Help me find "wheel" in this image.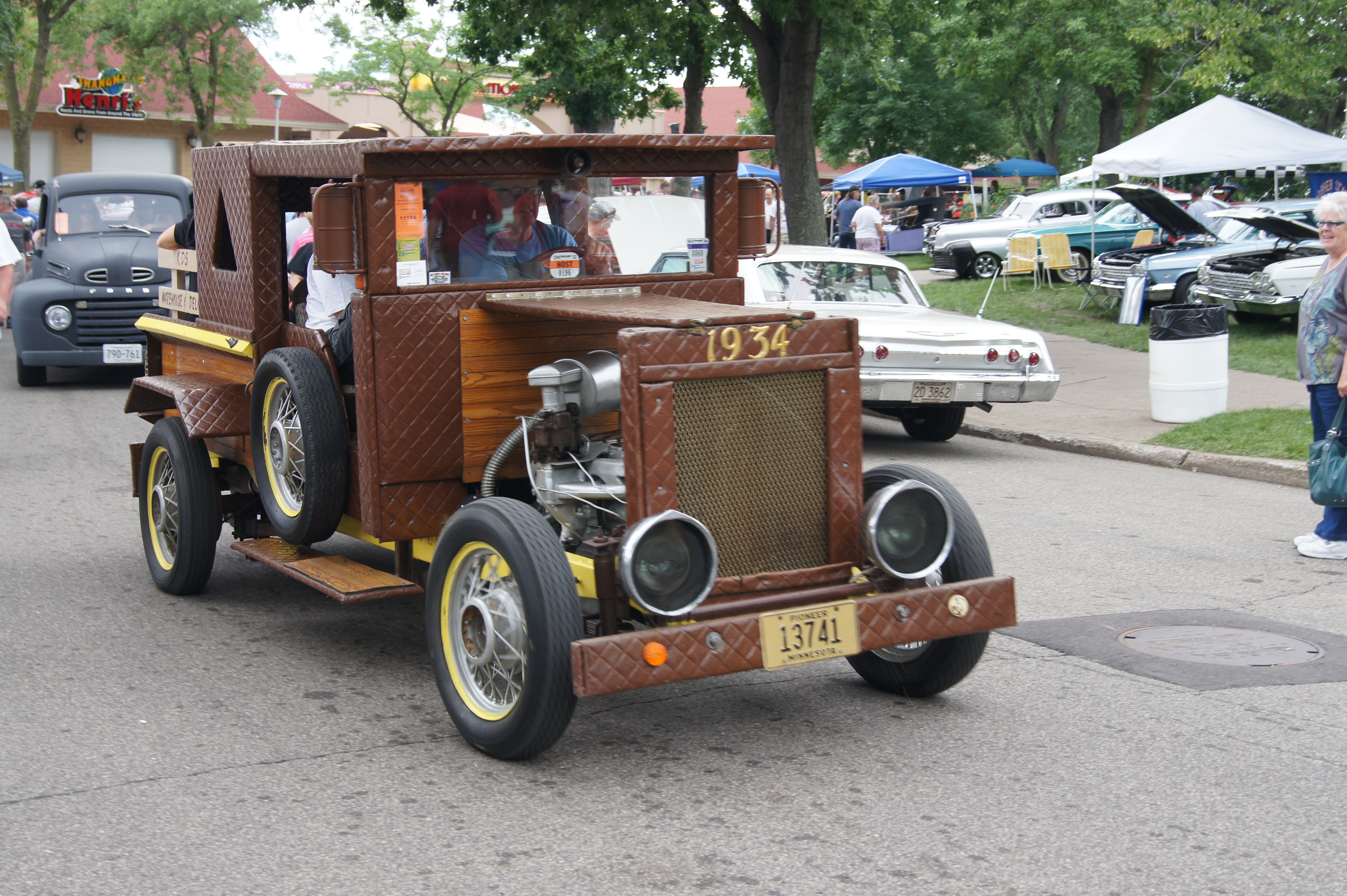
Found it: (126, 147, 171, 222).
